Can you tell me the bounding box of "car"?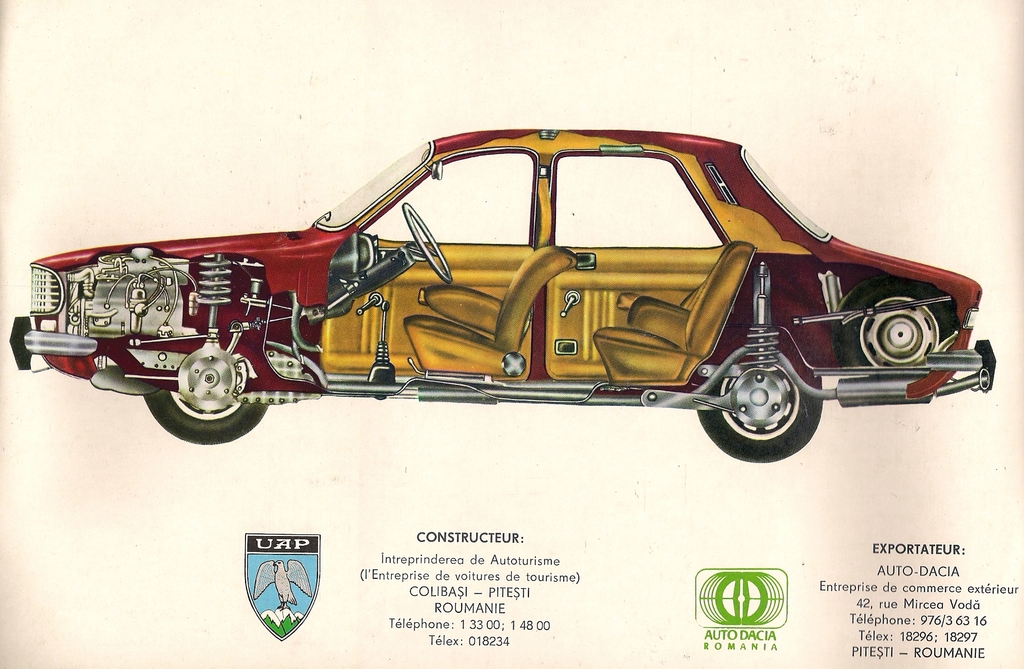
{"left": 33, "top": 131, "right": 950, "bottom": 446}.
